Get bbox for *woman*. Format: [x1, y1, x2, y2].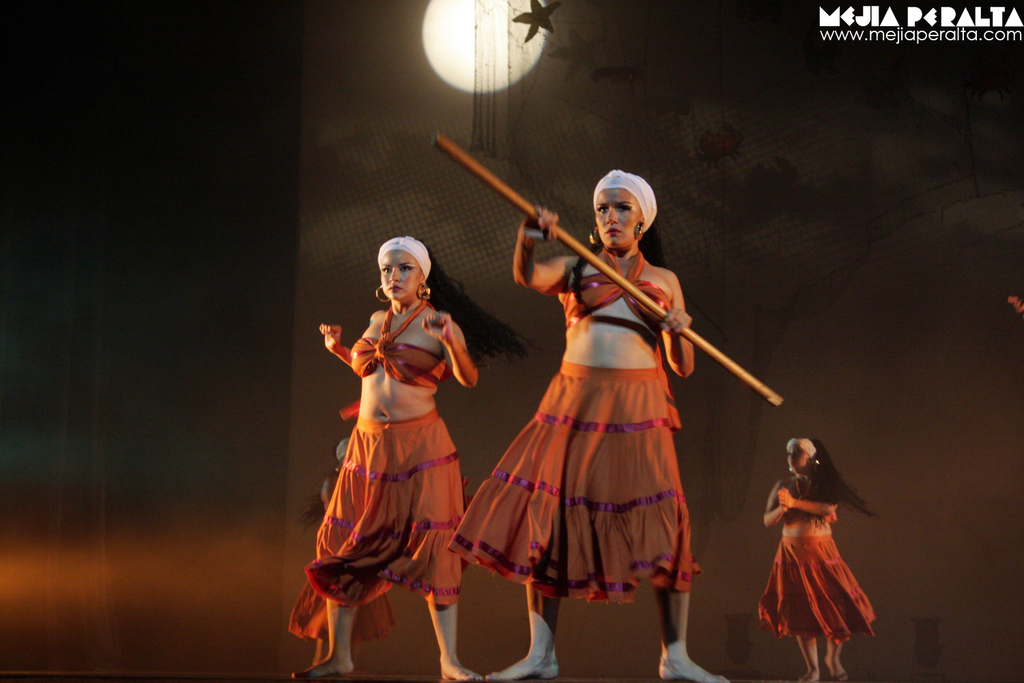
[298, 435, 397, 664].
